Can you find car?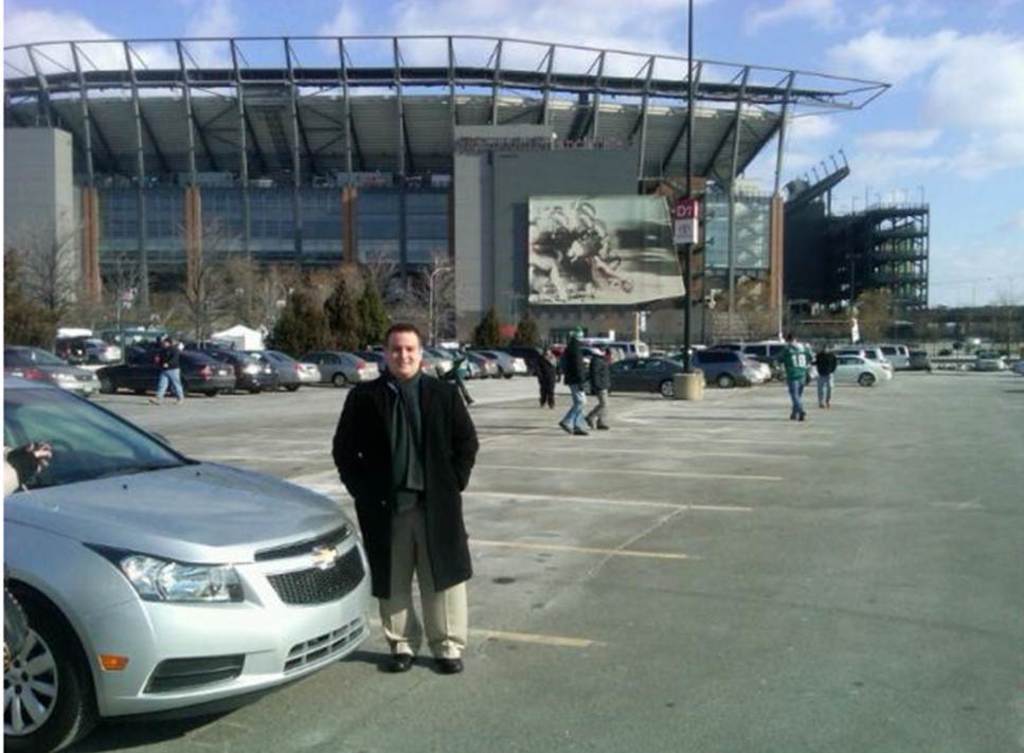
Yes, bounding box: (x1=599, y1=355, x2=705, y2=397).
